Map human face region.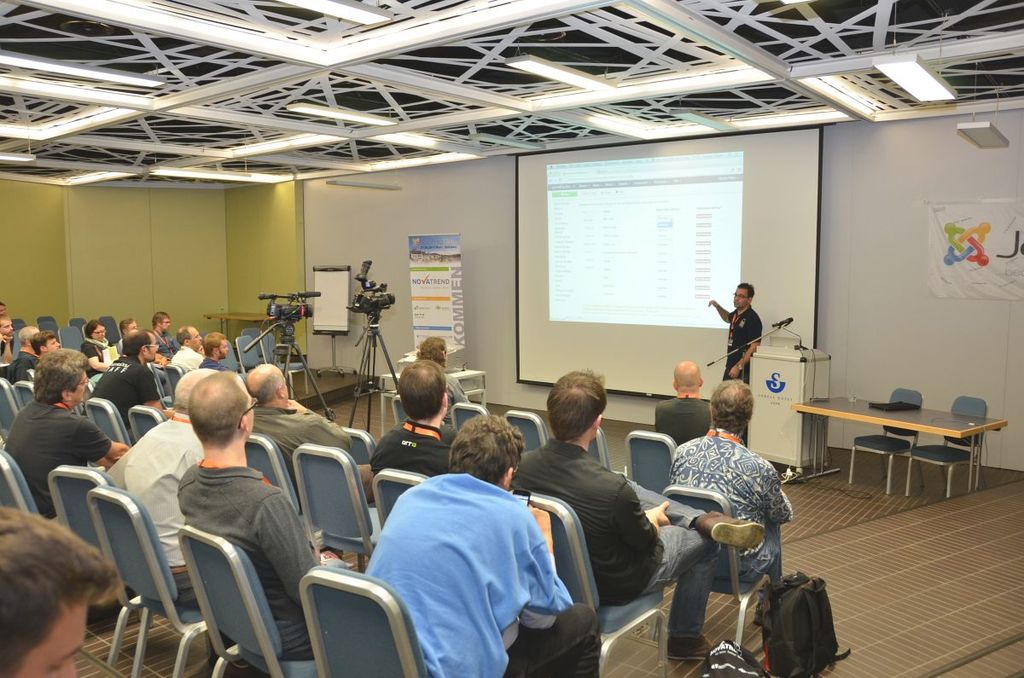
Mapped to [x1=218, y1=338, x2=230, y2=363].
